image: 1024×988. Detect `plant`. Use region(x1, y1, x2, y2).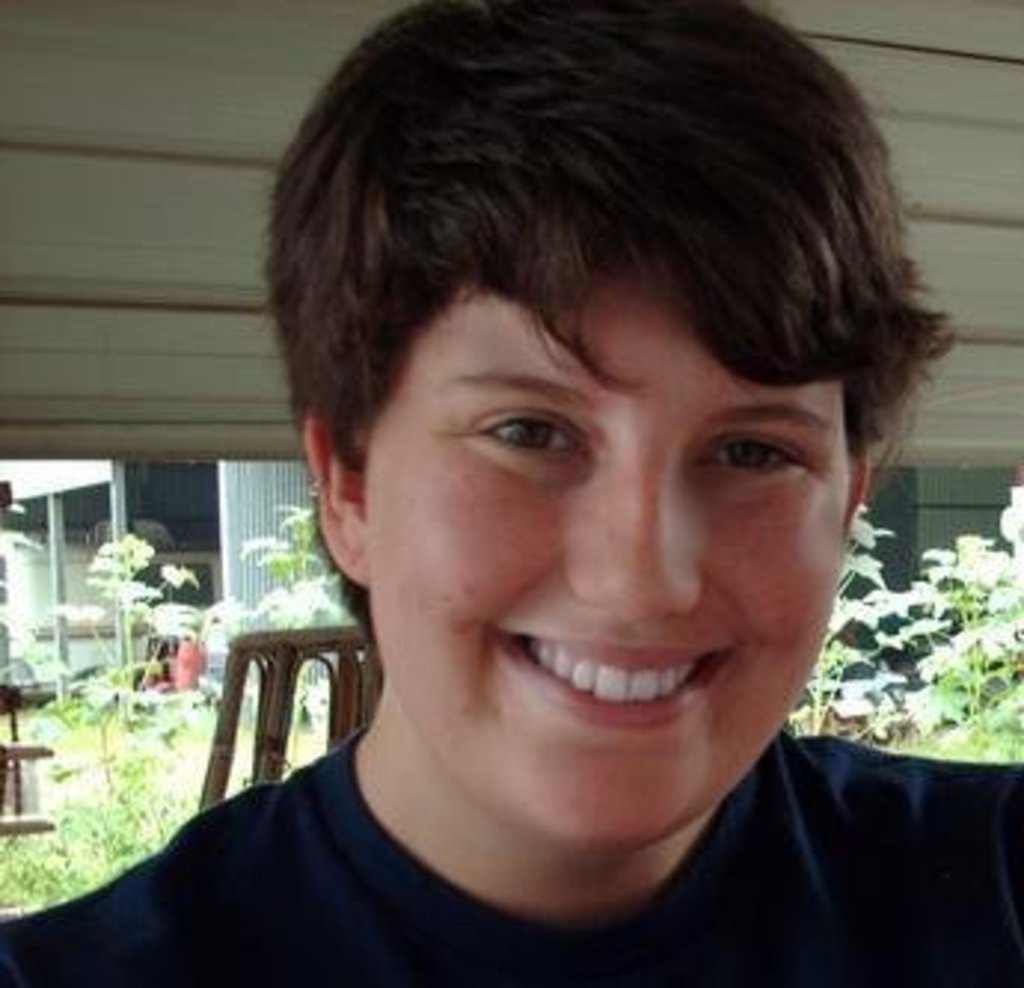
region(790, 498, 962, 736).
